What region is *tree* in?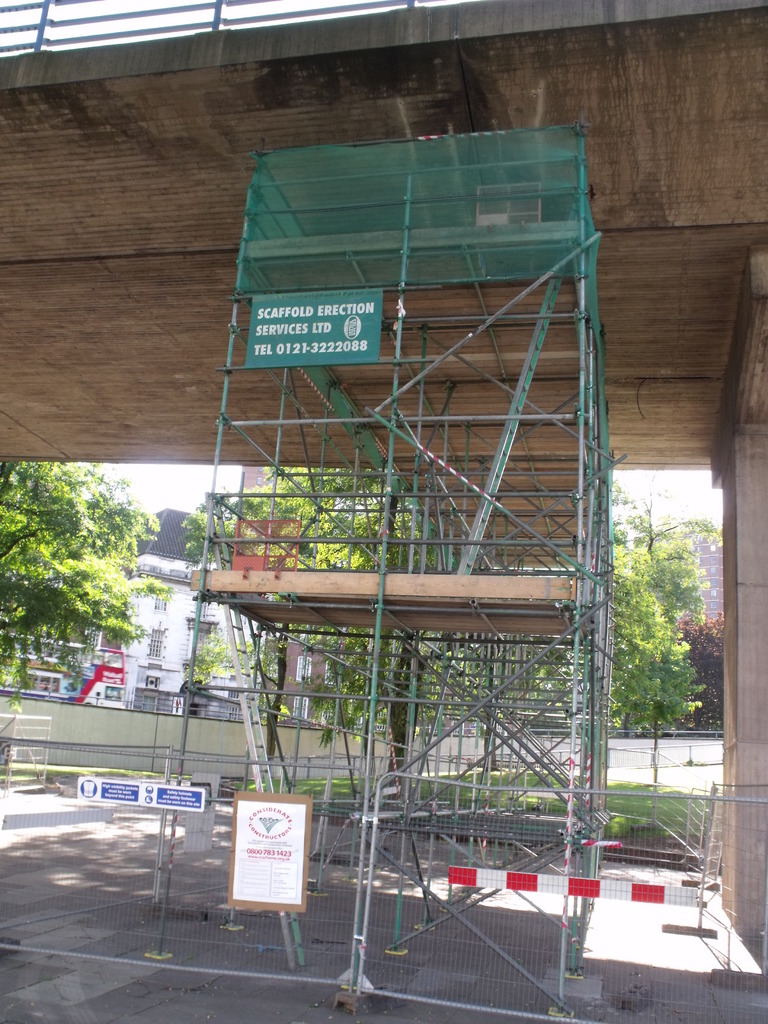
region(424, 488, 651, 708).
